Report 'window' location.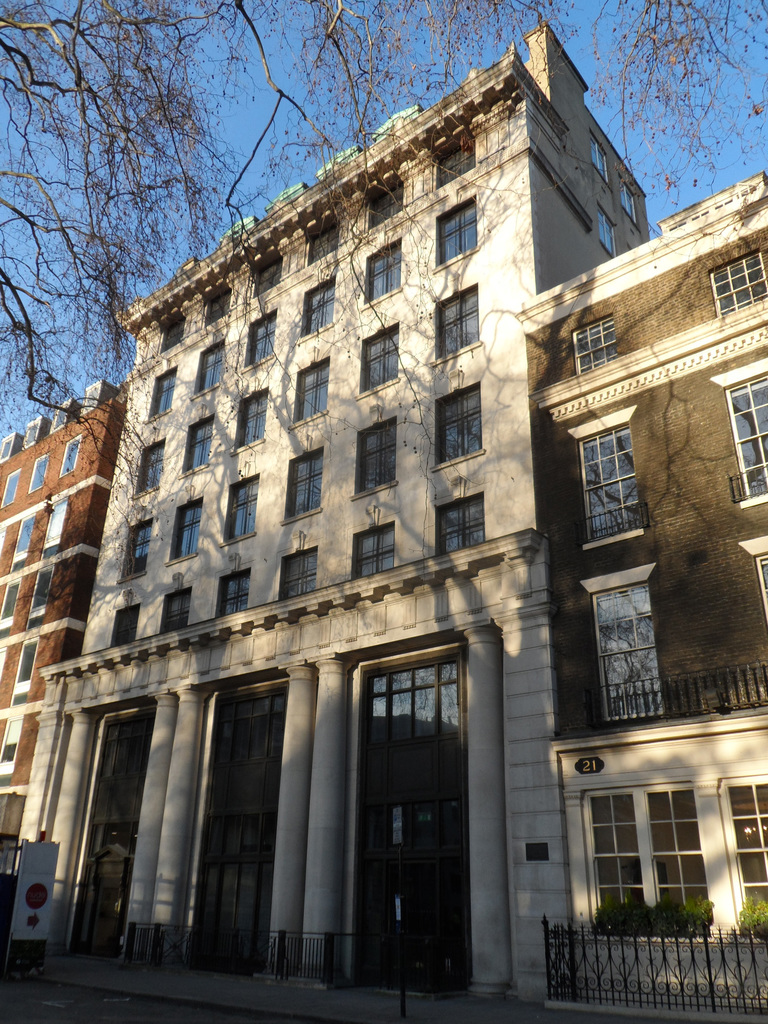
Report: 573, 559, 659, 719.
